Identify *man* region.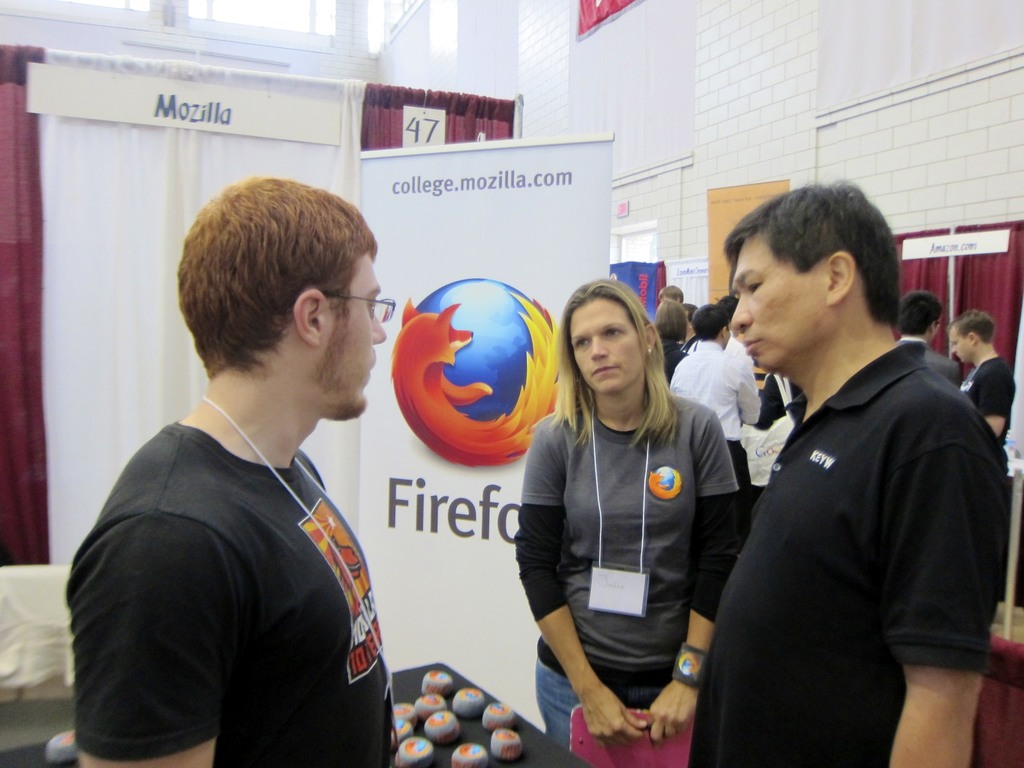
Region: bbox=(668, 307, 767, 559).
